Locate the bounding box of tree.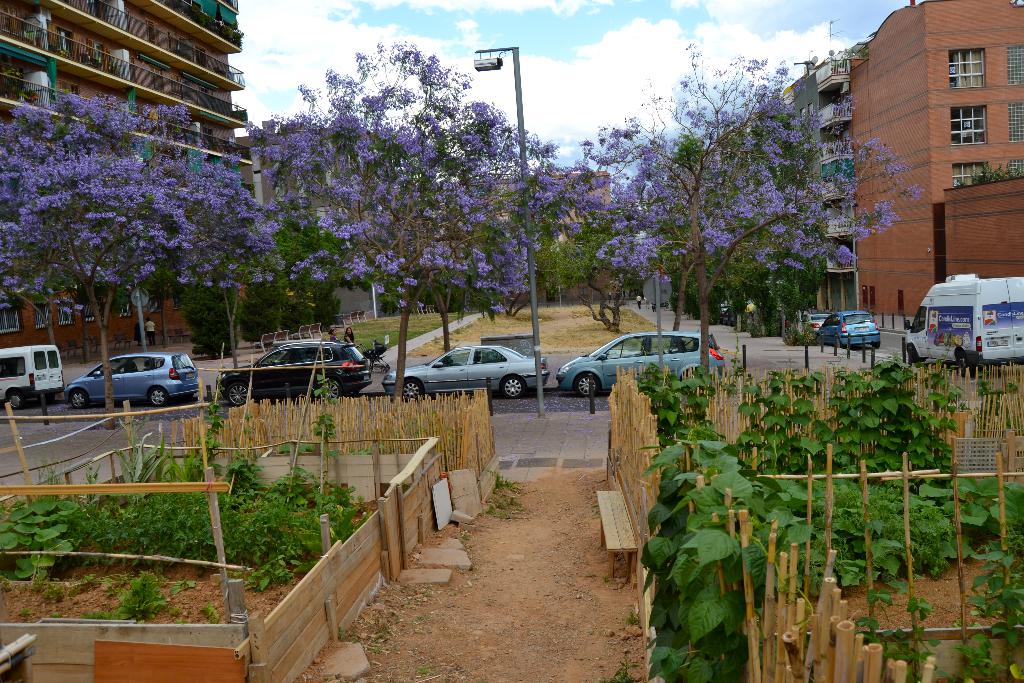
Bounding box: (x1=380, y1=151, x2=544, y2=354).
